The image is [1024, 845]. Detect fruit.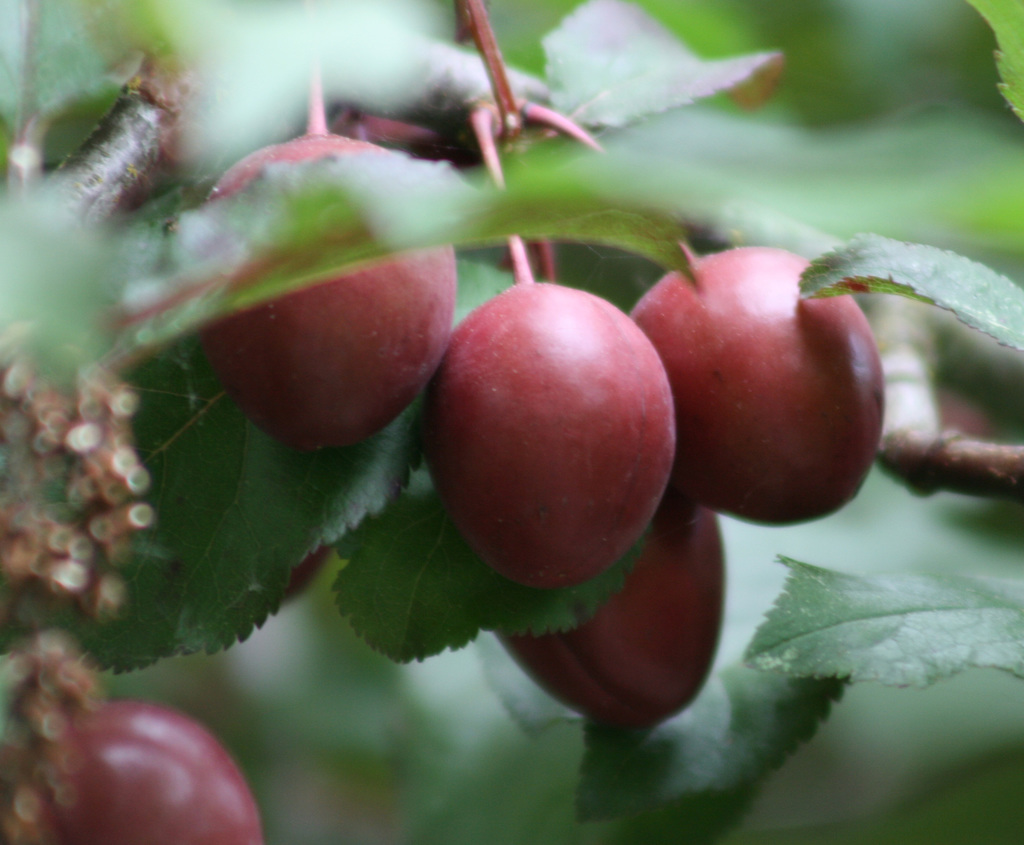
Detection: x1=11 y1=700 x2=263 y2=844.
